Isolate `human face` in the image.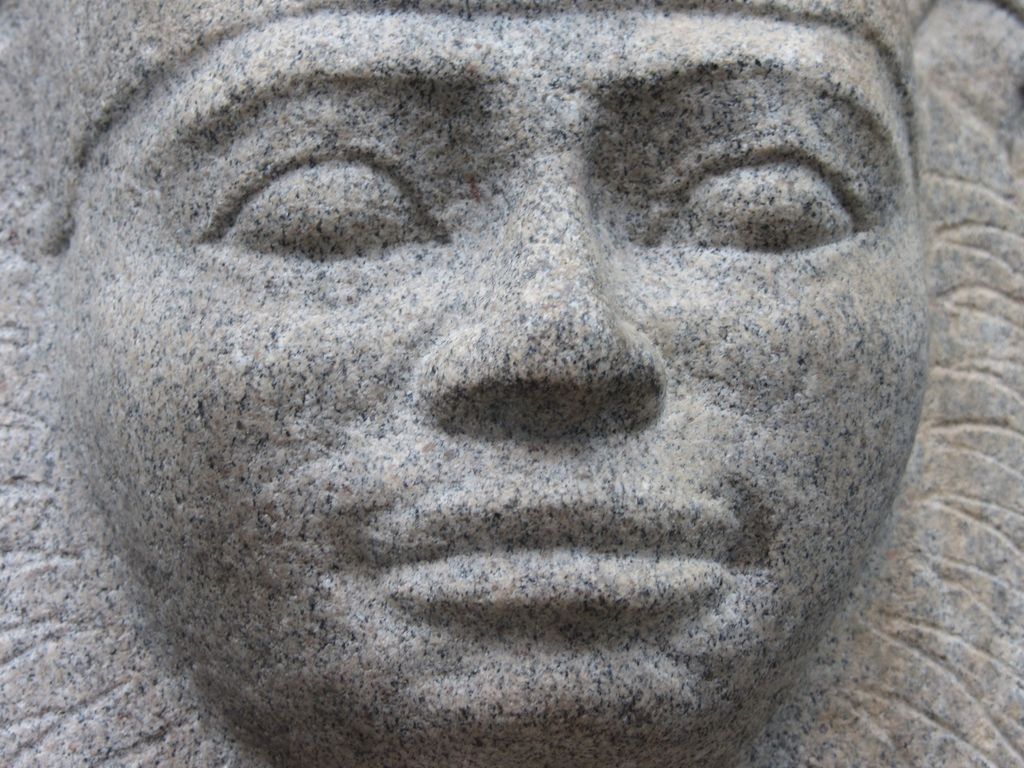
Isolated region: rect(56, 0, 932, 767).
